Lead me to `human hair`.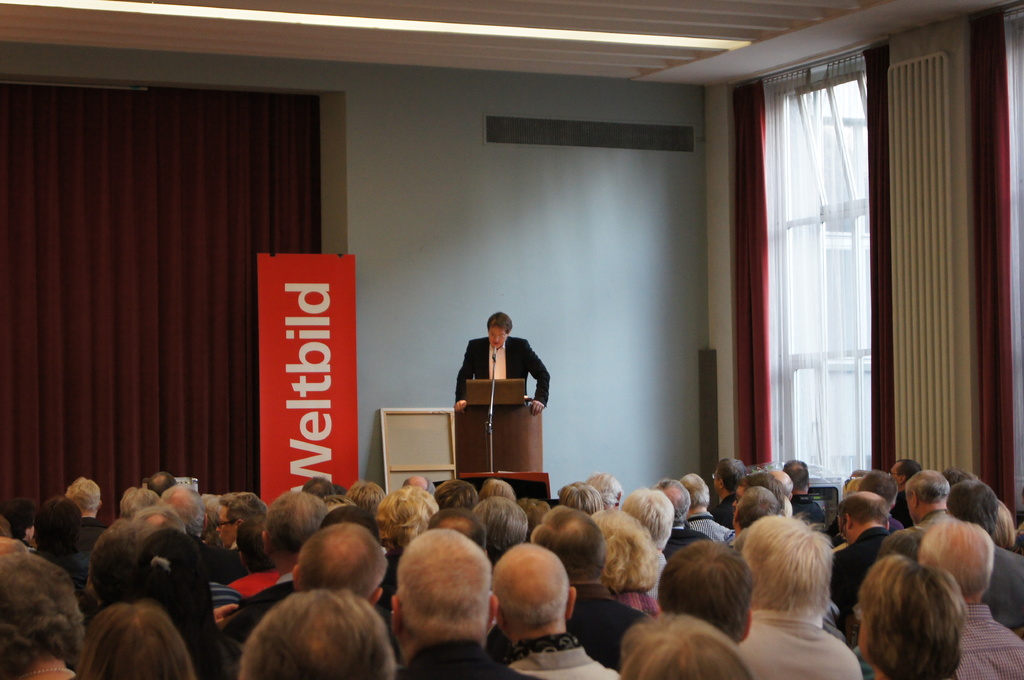
Lead to <region>487, 307, 512, 331</region>.
